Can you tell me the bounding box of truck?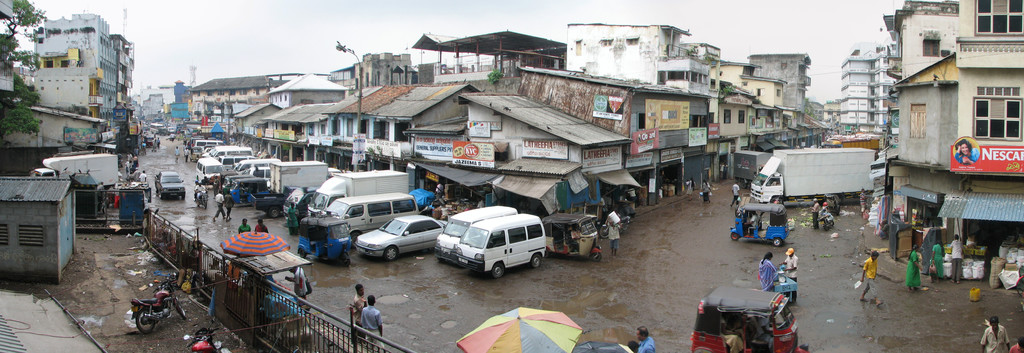
(757,135,897,219).
